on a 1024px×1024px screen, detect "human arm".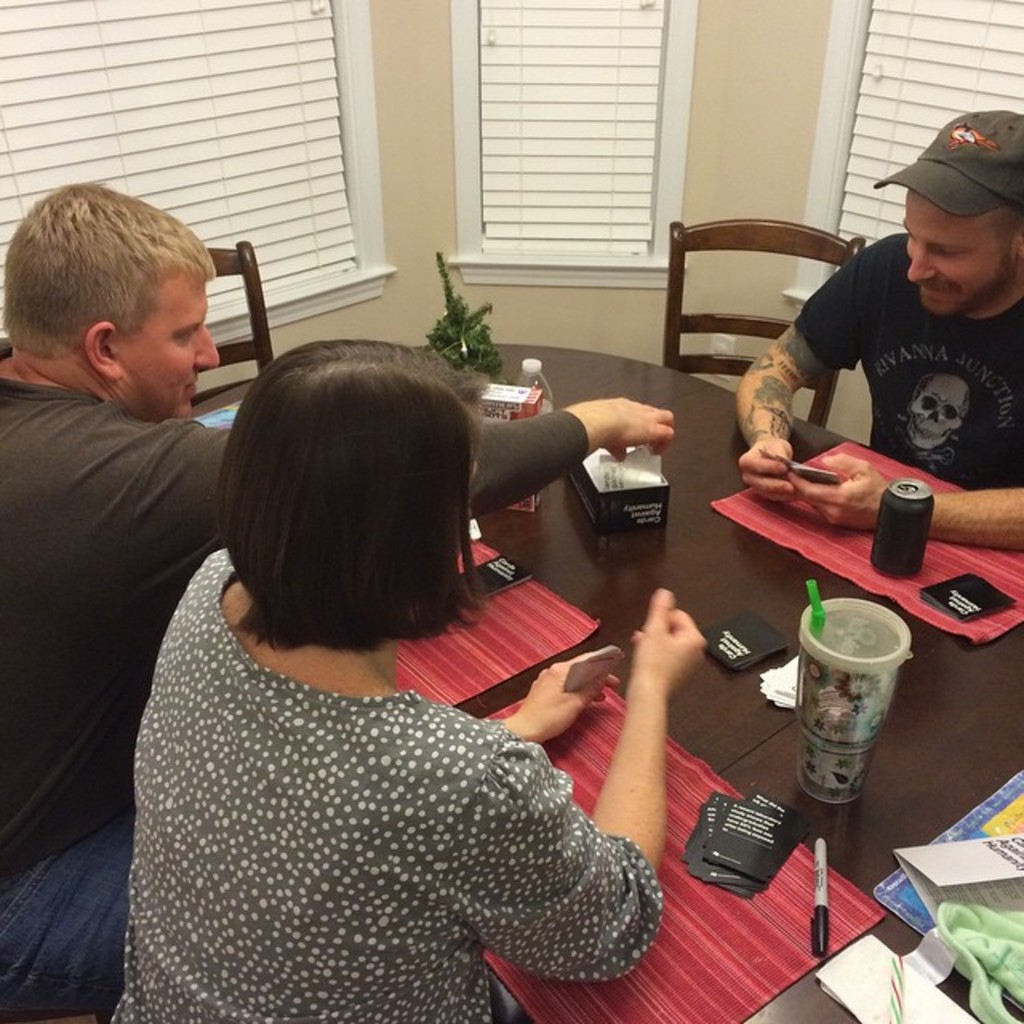
[left=478, top=642, right=619, bottom=741].
